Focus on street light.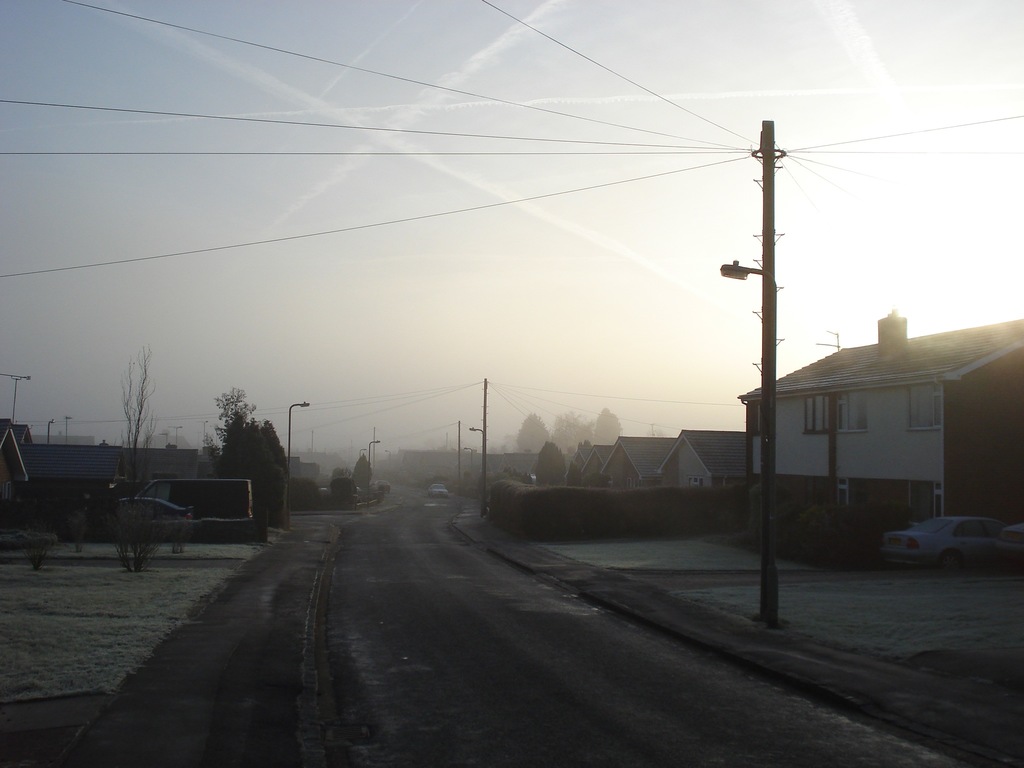
Focused at [x1=383, y1=449, x2=392, y2=465].
